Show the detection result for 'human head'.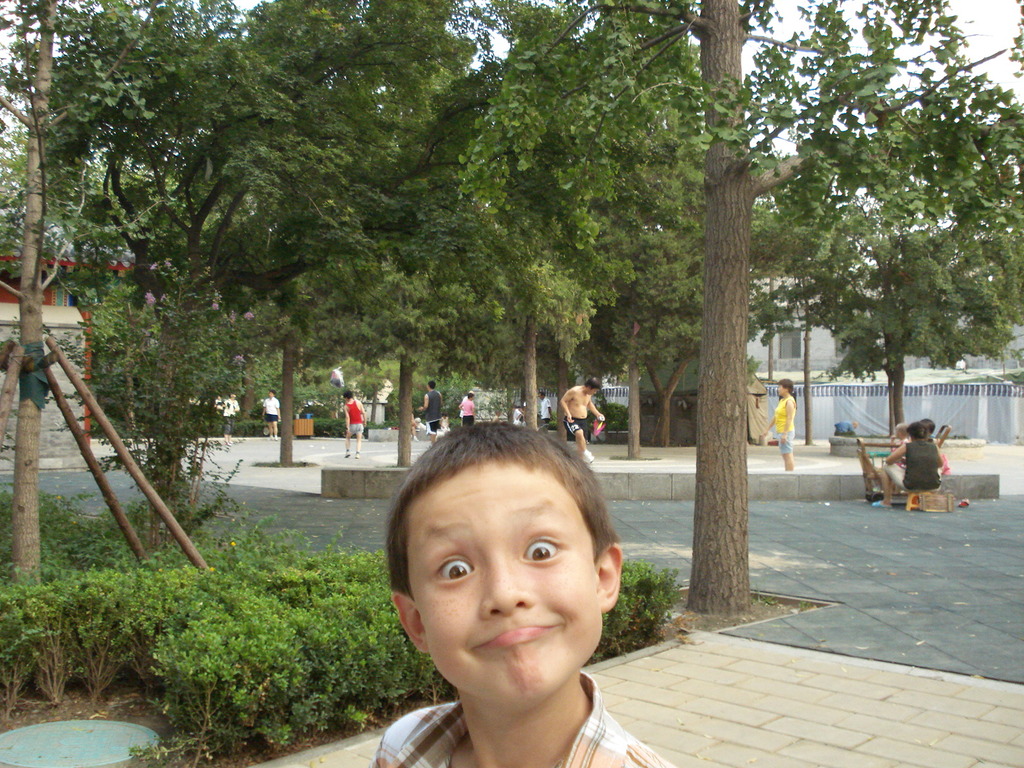
bbox=[426, 381, 435, 392].
